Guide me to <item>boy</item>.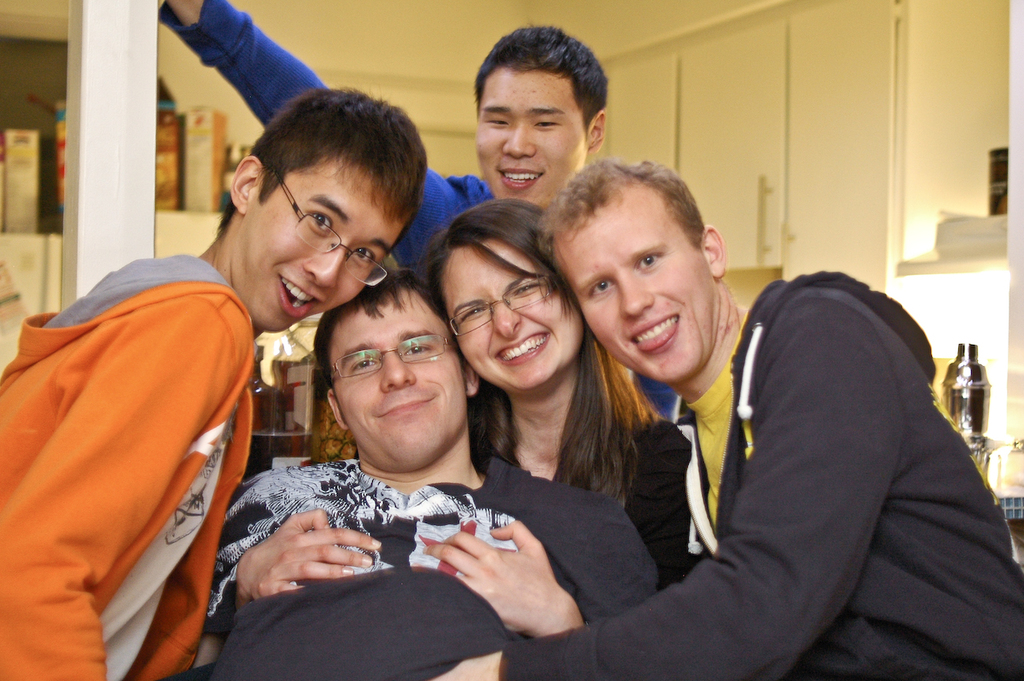
Guidance: bbox(162, 0, 681, 421).
